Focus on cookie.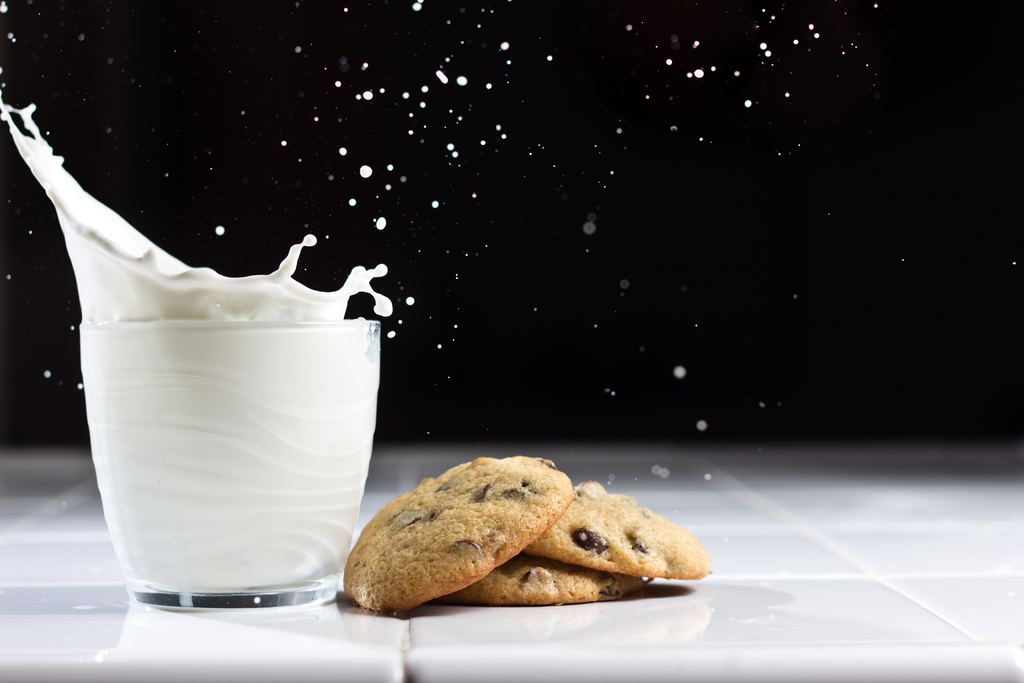
Focused at <region>523, 477, 710, 581</region>.
